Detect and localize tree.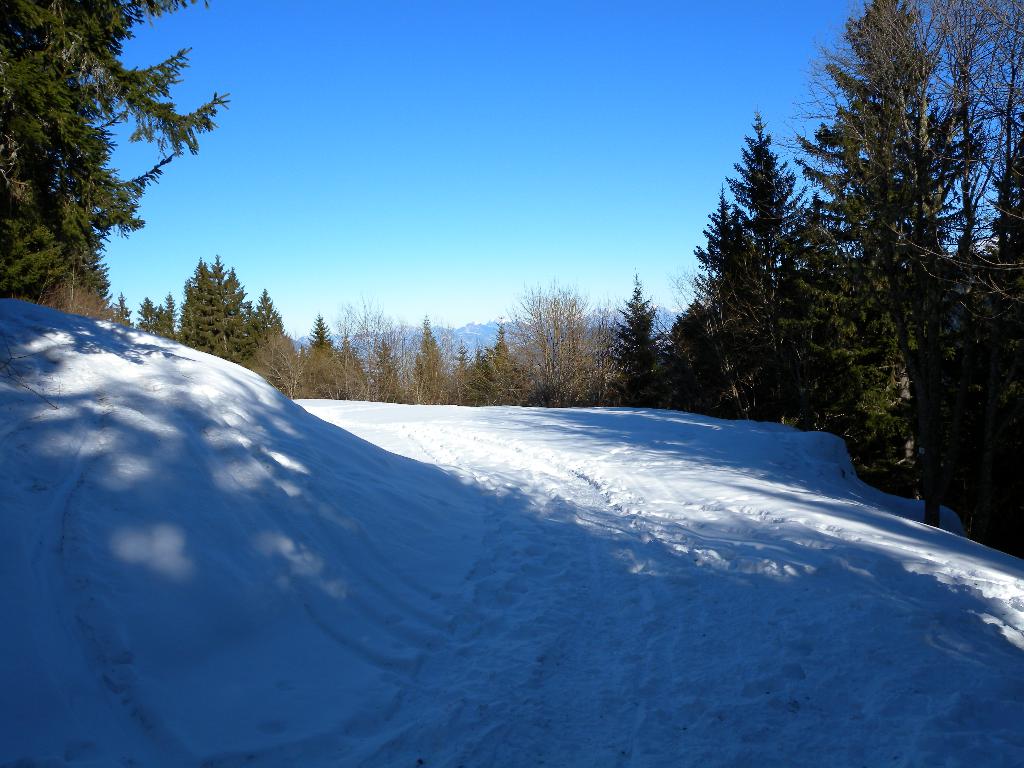
Localized at bbox(112, 285, 149, 325).
